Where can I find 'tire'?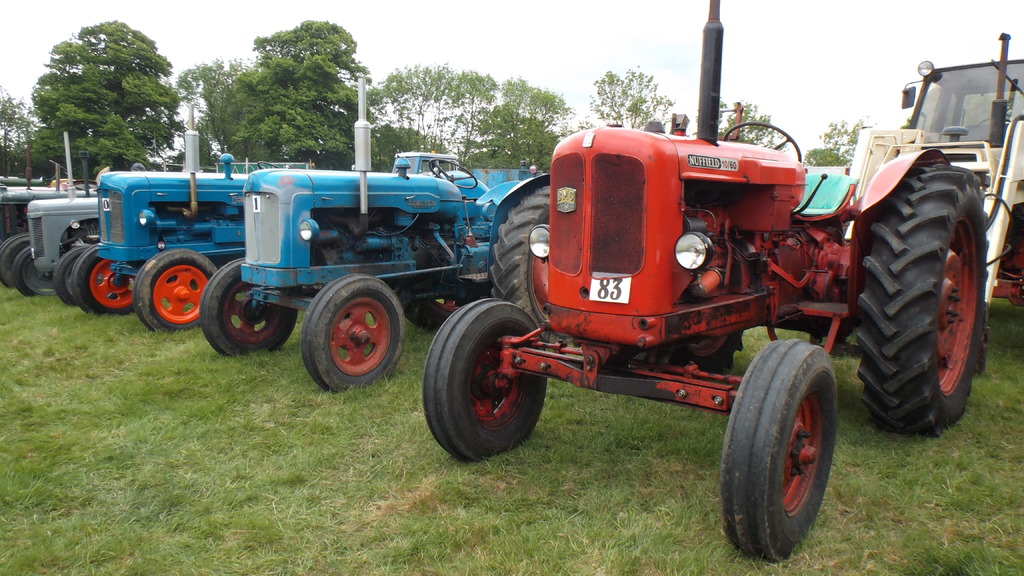
You can find it at (864,115,1000,447).
